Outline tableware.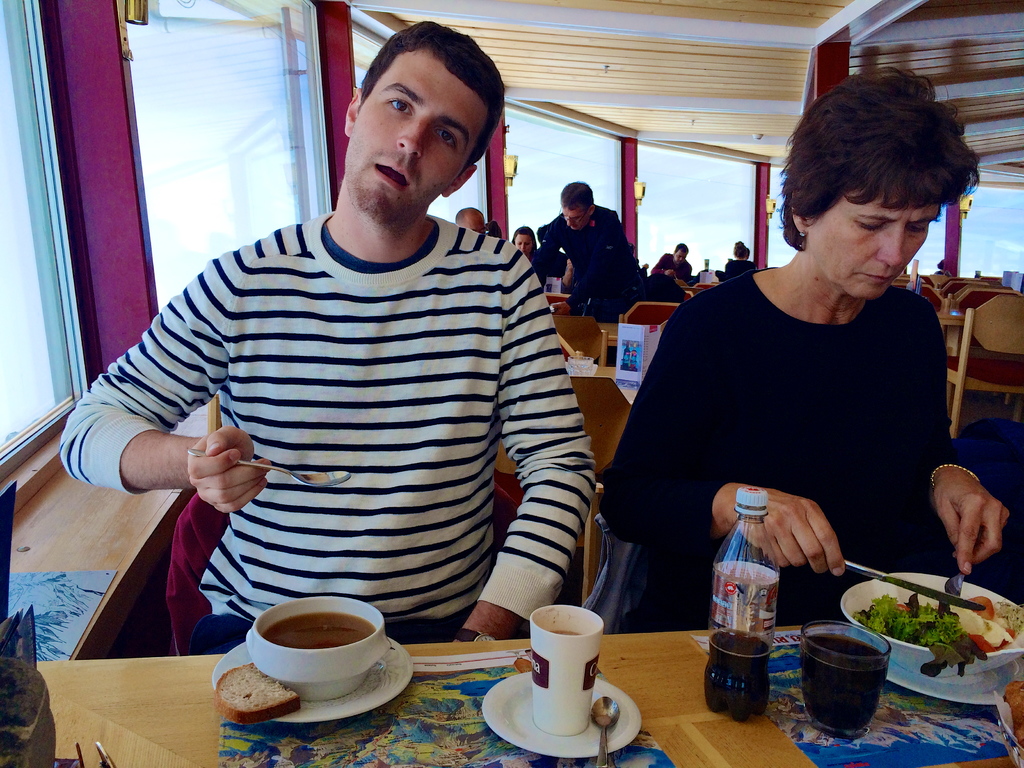
Outline: x1=936, y1=566, x2=966, y2=620.
